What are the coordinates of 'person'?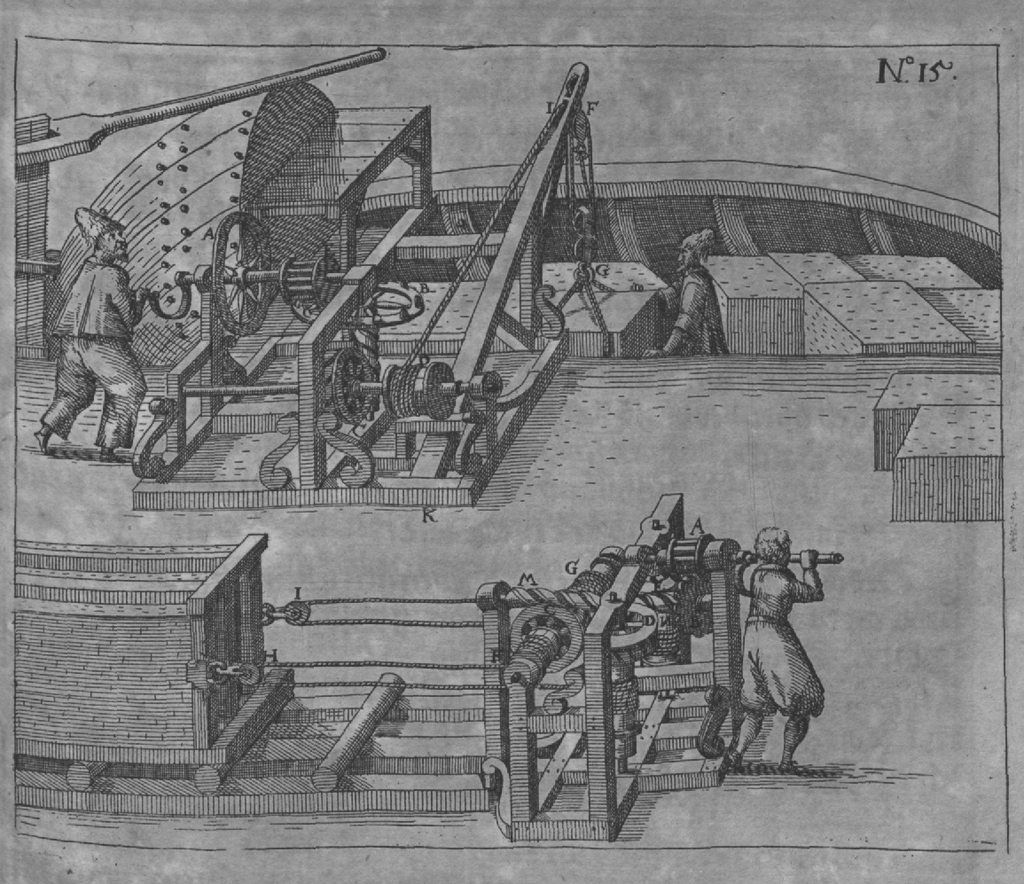
<region>729, 526, 835, 788</region>.
